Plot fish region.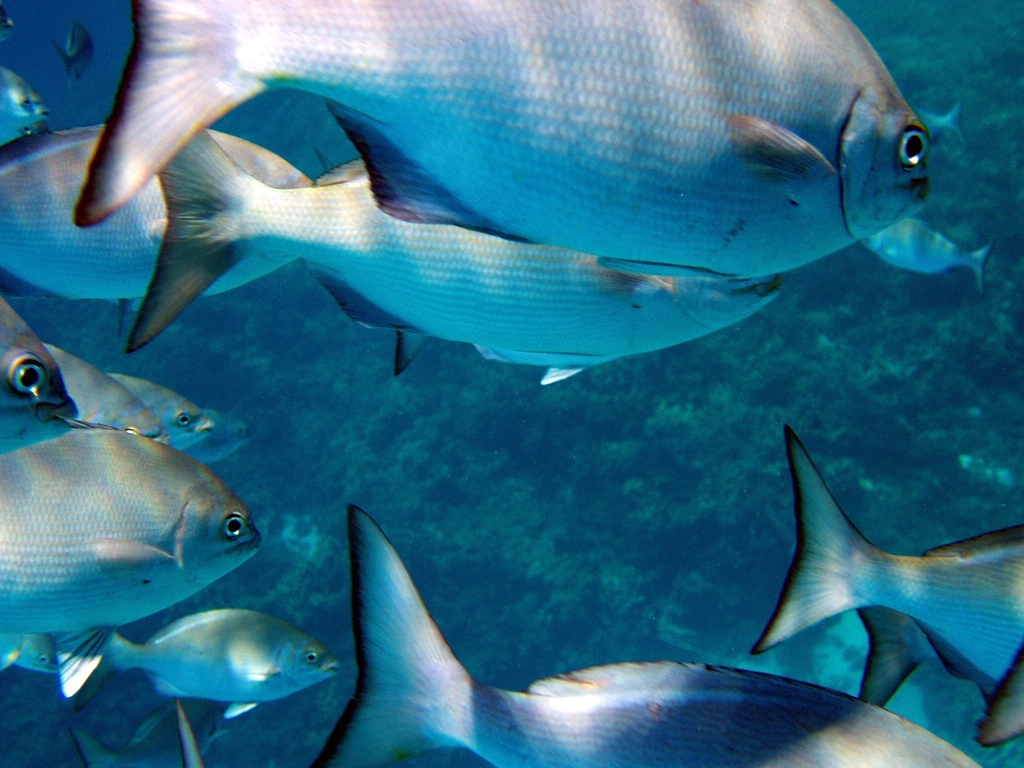
Plotted at 102 604 343 723.
